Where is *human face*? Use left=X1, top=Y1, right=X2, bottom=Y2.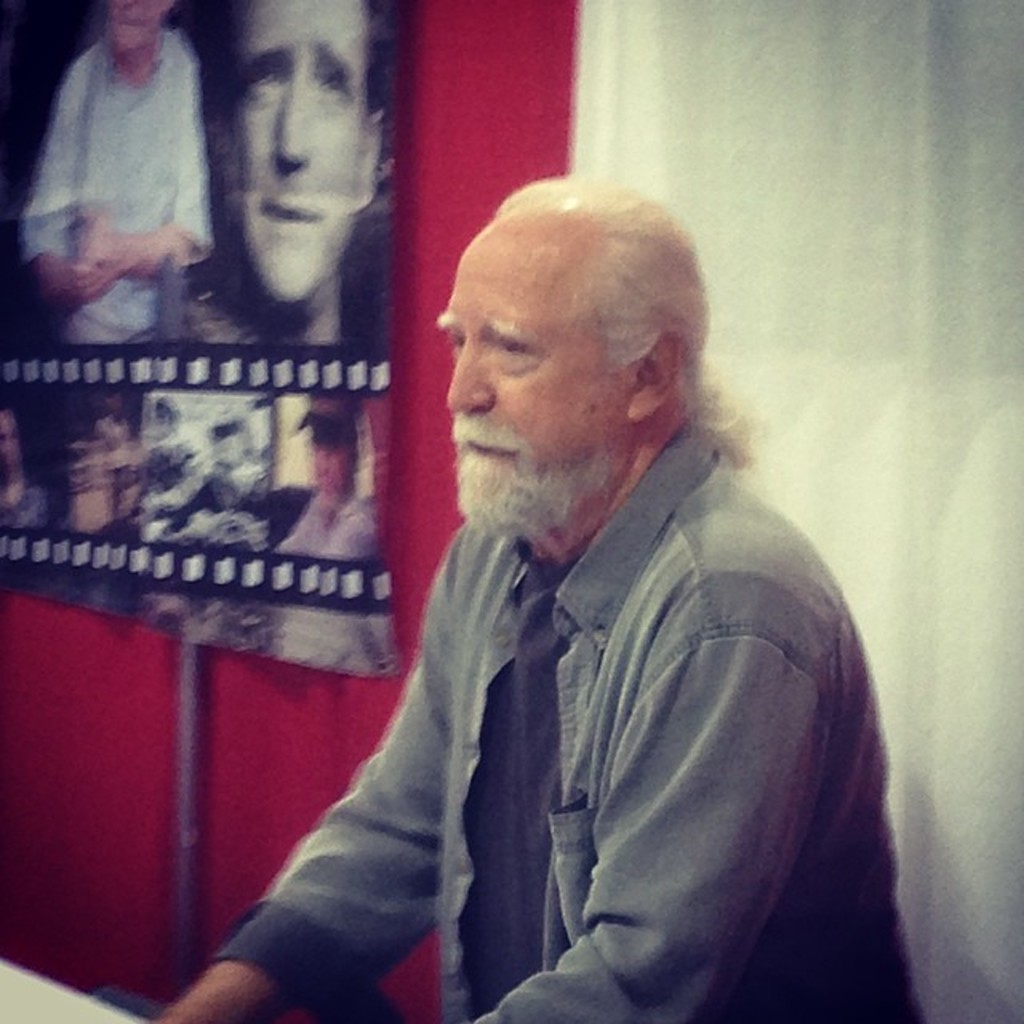
left=230, top=0, right=370, bottom=298.
